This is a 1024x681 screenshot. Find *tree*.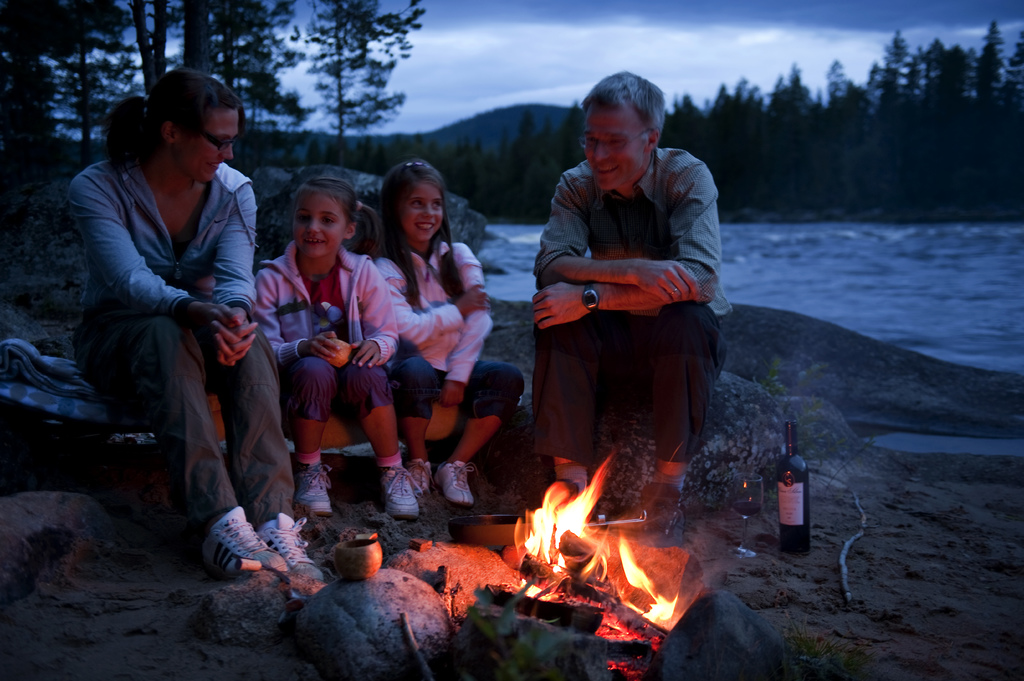
Bounding box: bbox=(698, 73, 772, 150).
